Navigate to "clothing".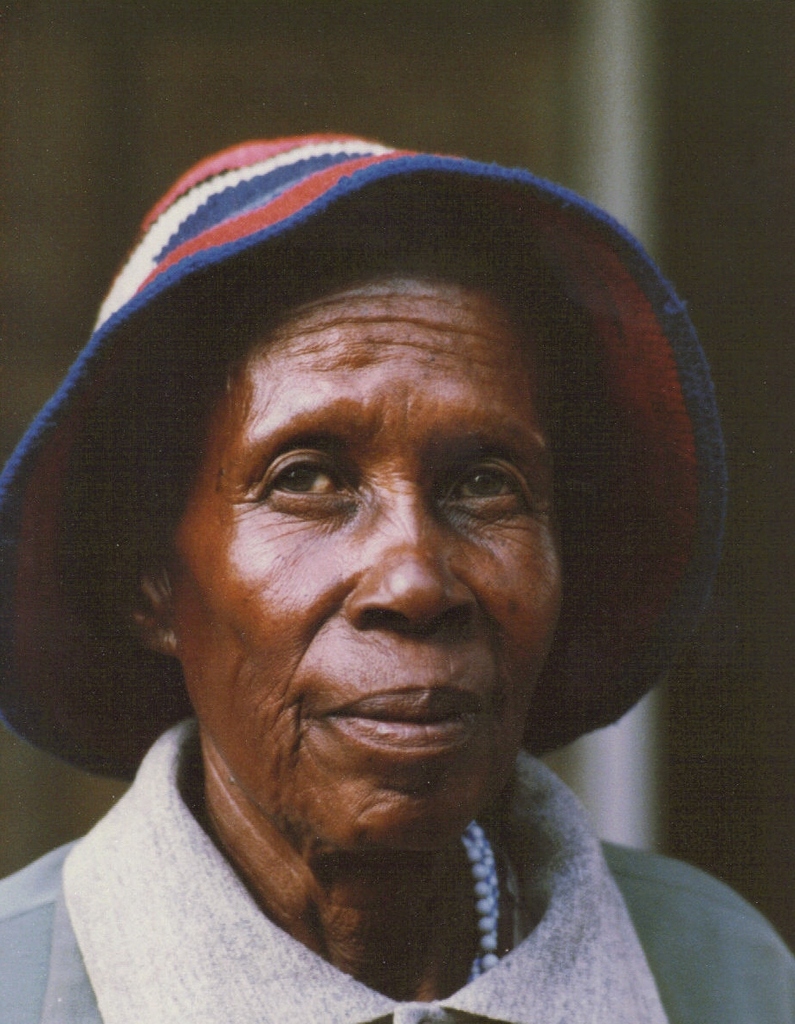
Navigation target: [4,717,794,1010].
